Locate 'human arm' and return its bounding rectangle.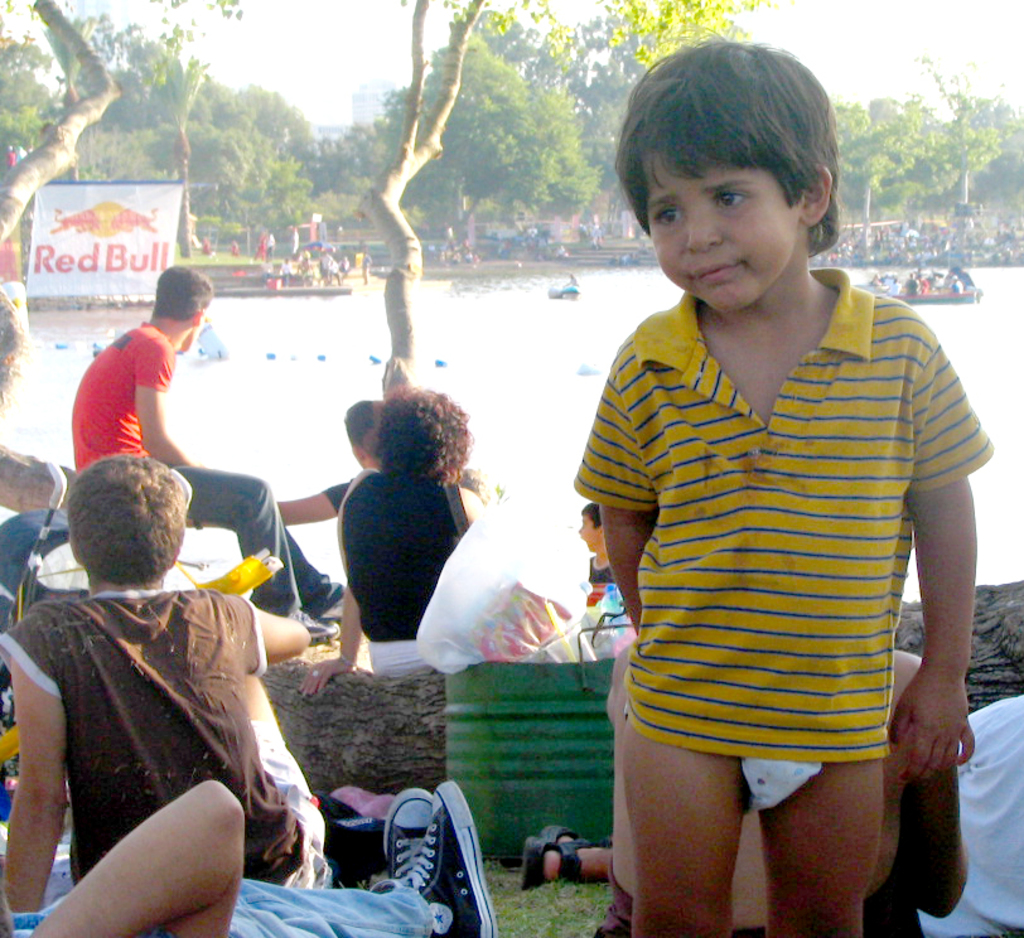
BBox(583, 366, 665, 627).
